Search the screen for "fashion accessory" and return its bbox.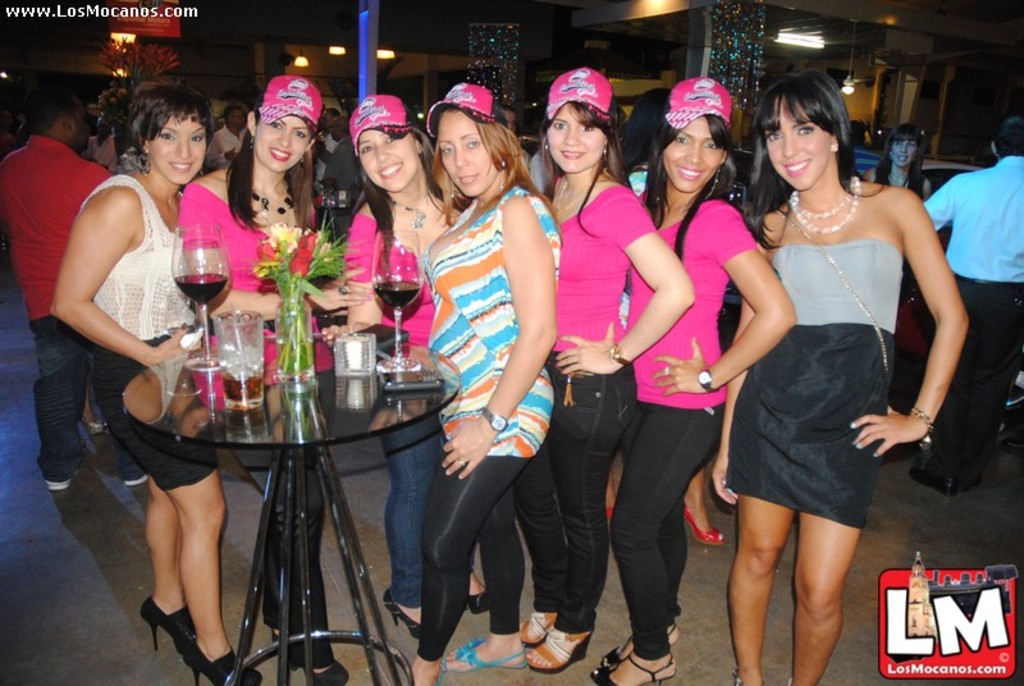
Found: x1=394 y1=189 x2=435 y2=228.
